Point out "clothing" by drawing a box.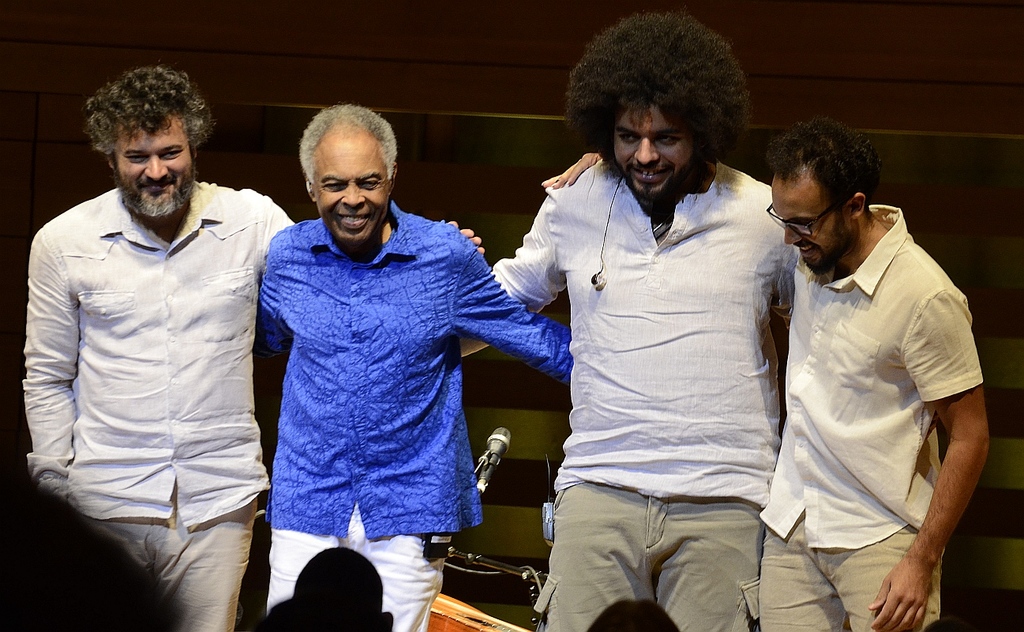
(x1=486, y1=163, x2=798, y2=631).
